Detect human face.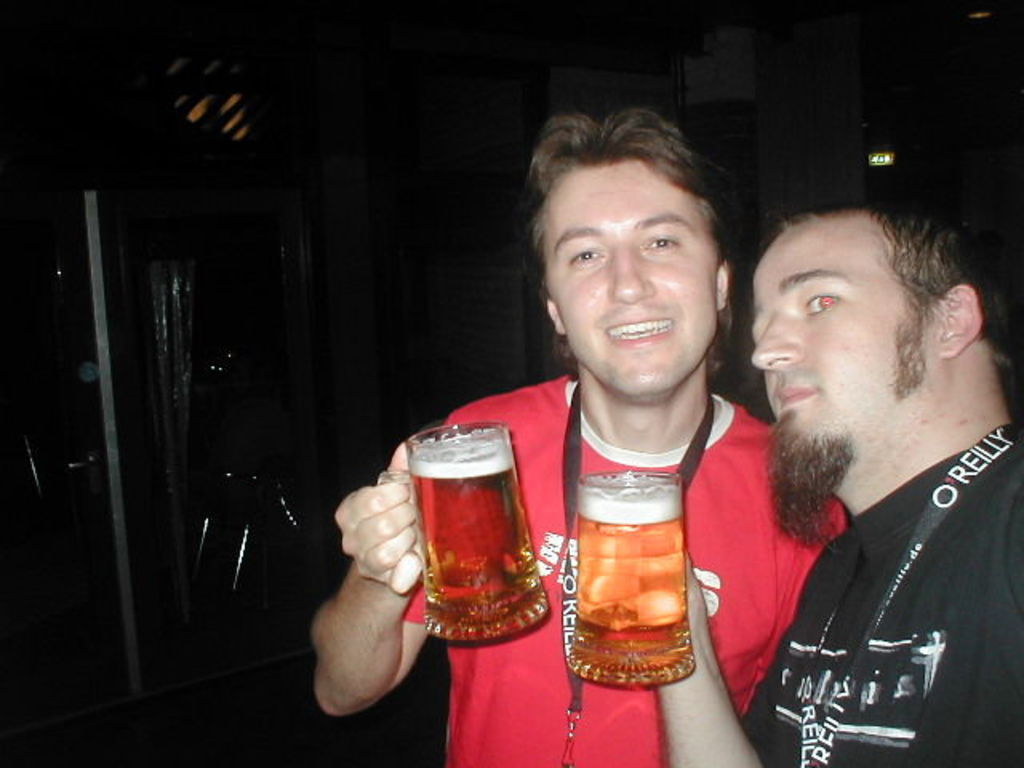
Detected at [749, 232, 941, 554].
